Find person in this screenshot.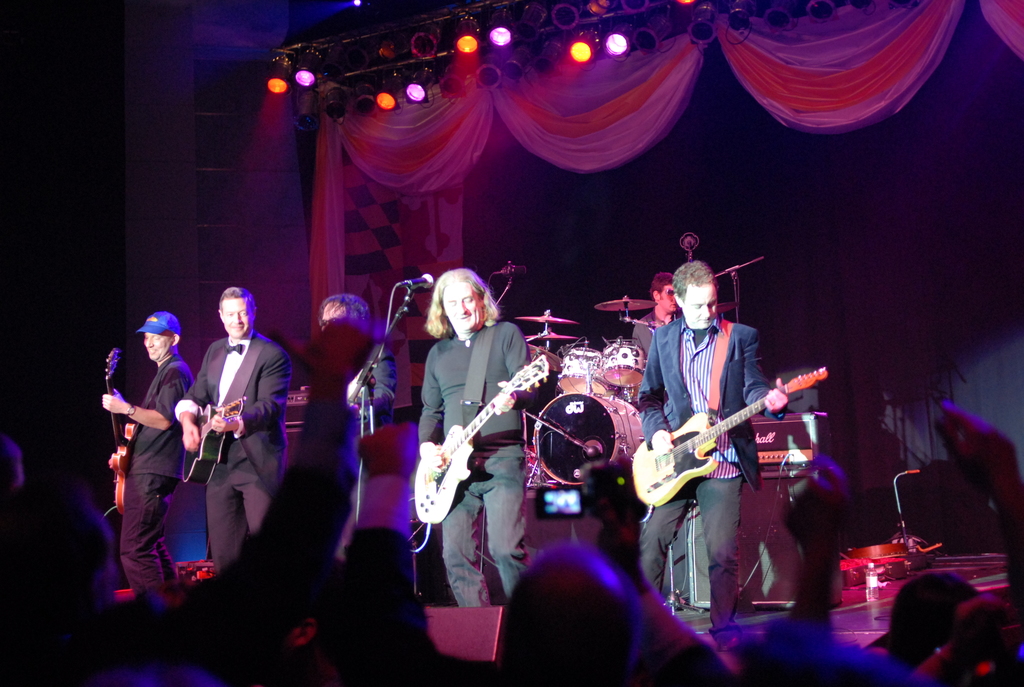
The bounding box for person is box=[182, 292, 282, 581].
